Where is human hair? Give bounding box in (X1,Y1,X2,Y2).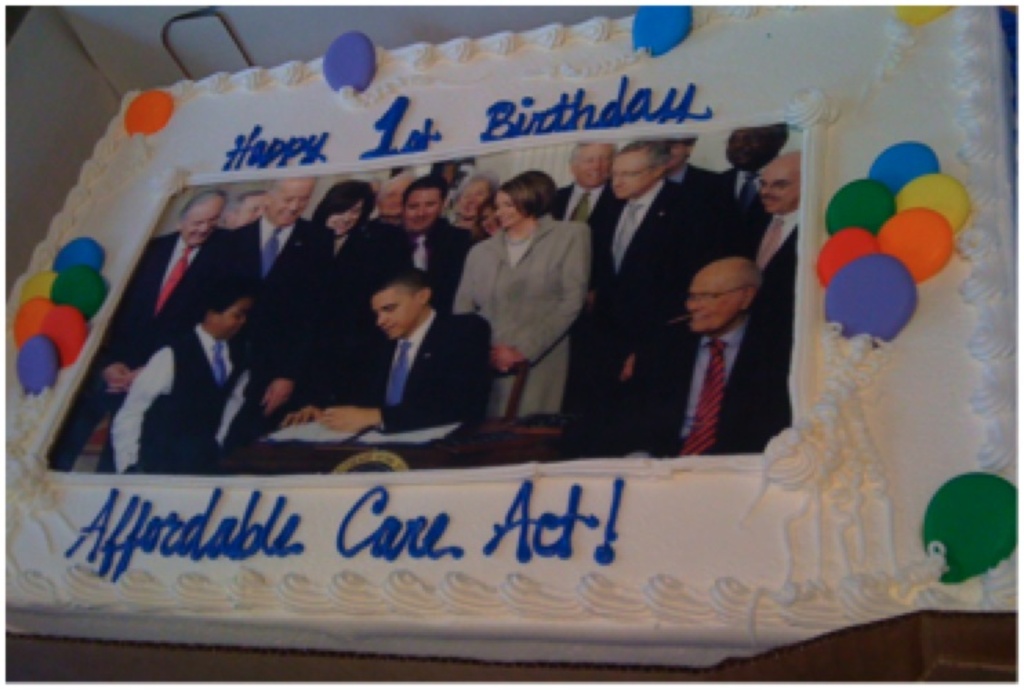
(178,258,261,328).
